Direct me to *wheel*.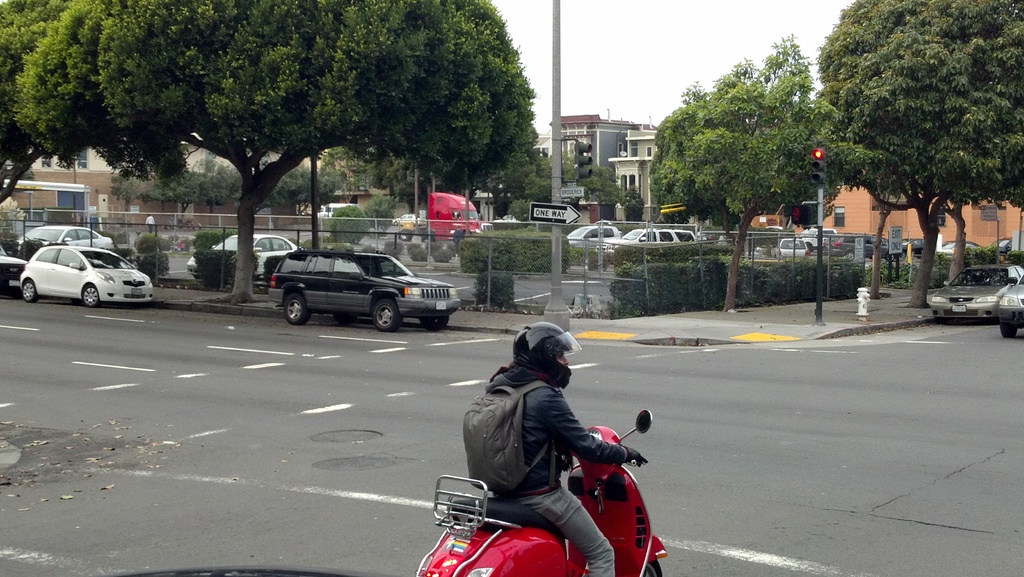
Direction: box(422, 233, 434, 243).
